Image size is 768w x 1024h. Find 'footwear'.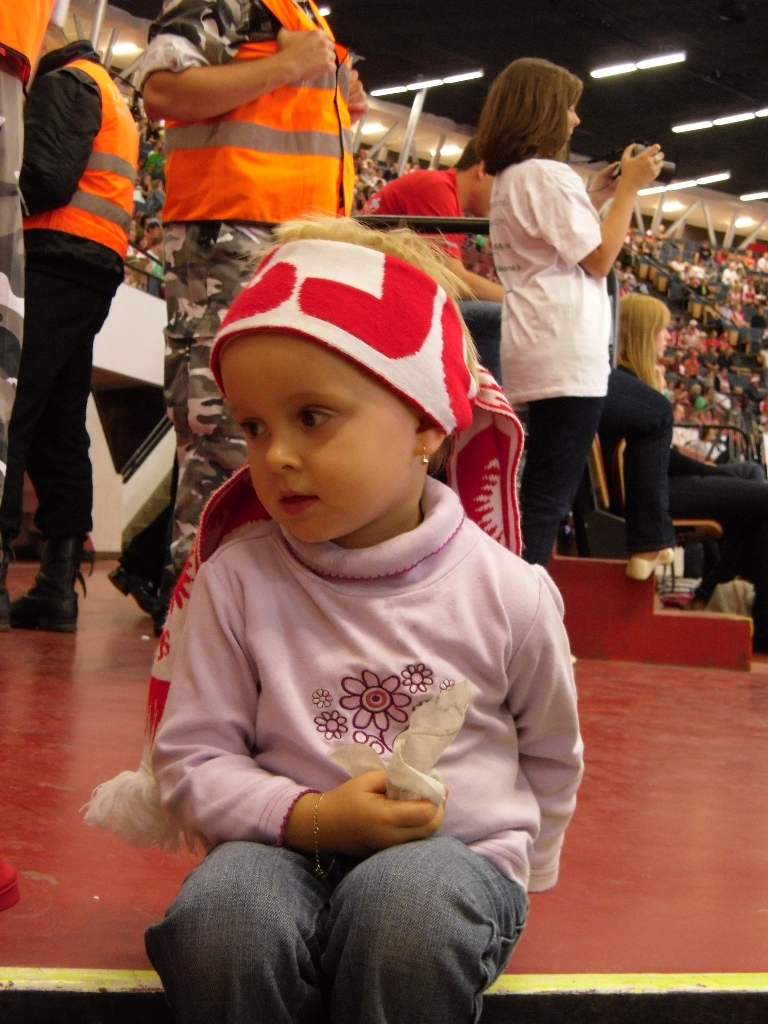
[left=627, top=543, right=680, bottom=575].
